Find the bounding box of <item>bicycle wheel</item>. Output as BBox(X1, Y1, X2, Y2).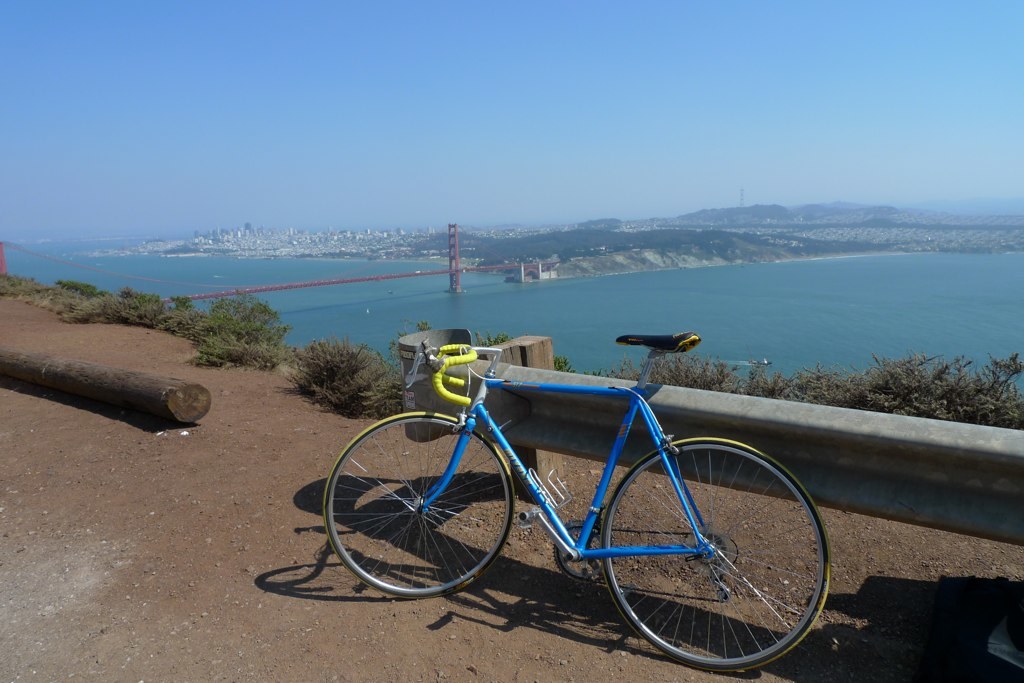
BBox(311, 432, 513, 602).
